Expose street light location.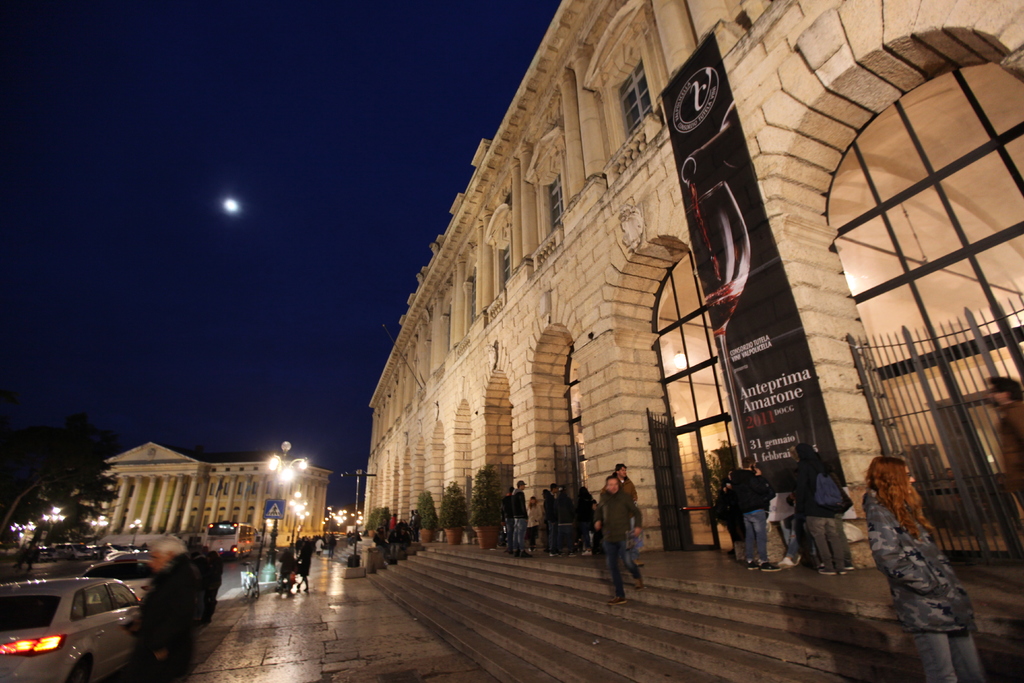
Exposed at 278,490,314,552.
